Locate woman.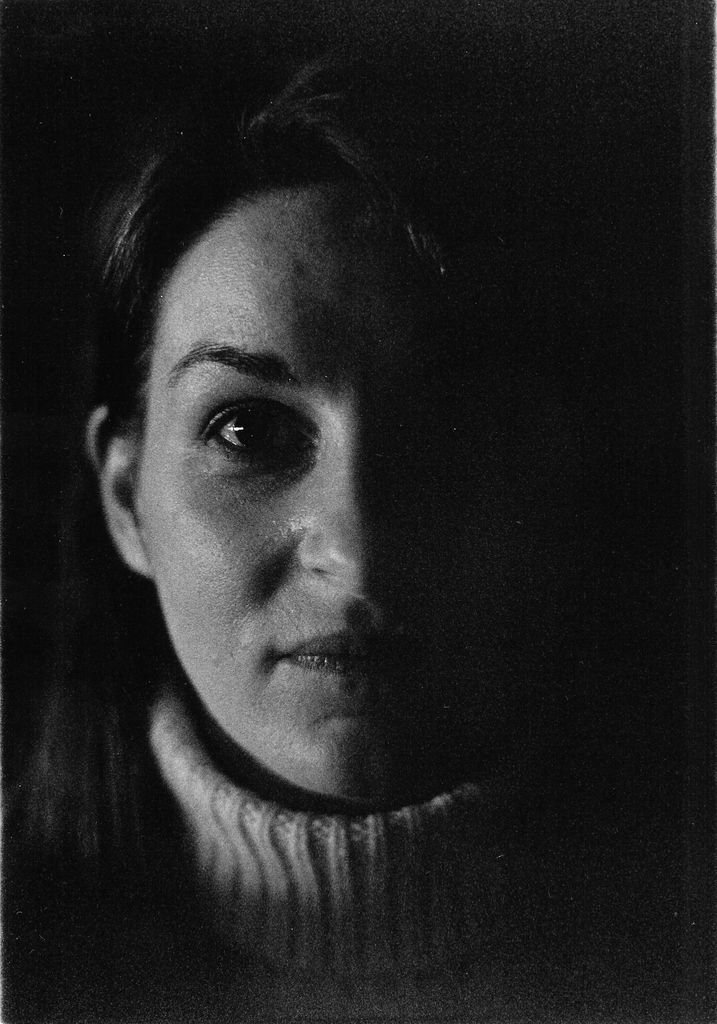
Bounding box: x1=24 y1=10 x2=604 y2=1023.
